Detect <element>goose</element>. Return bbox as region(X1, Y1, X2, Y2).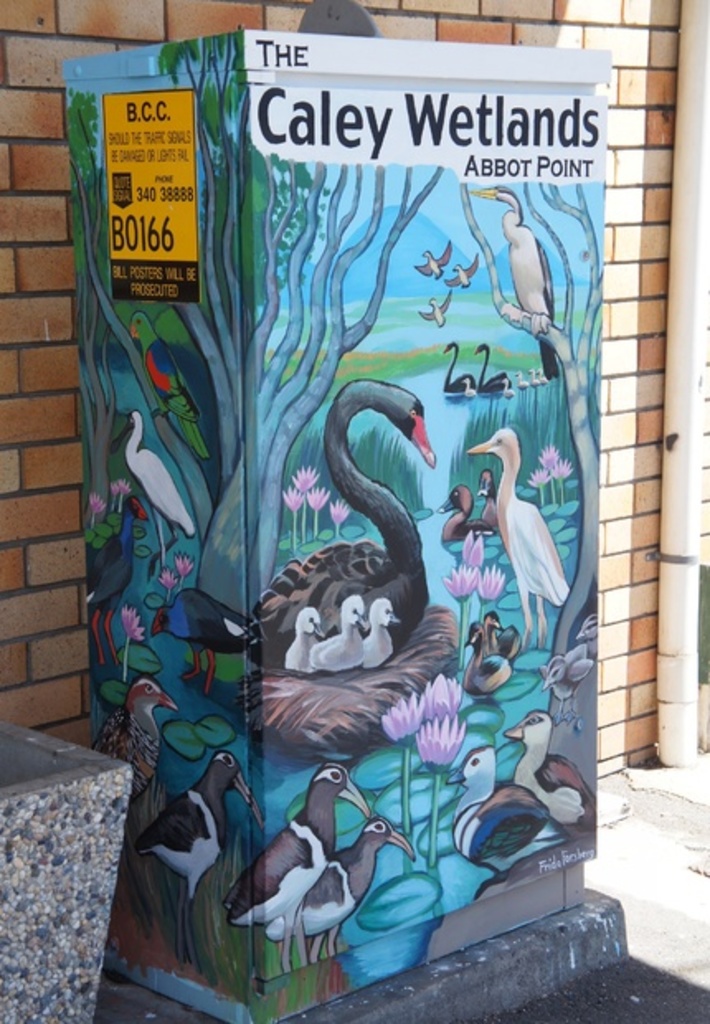
region(439, 747, 550, 875).
